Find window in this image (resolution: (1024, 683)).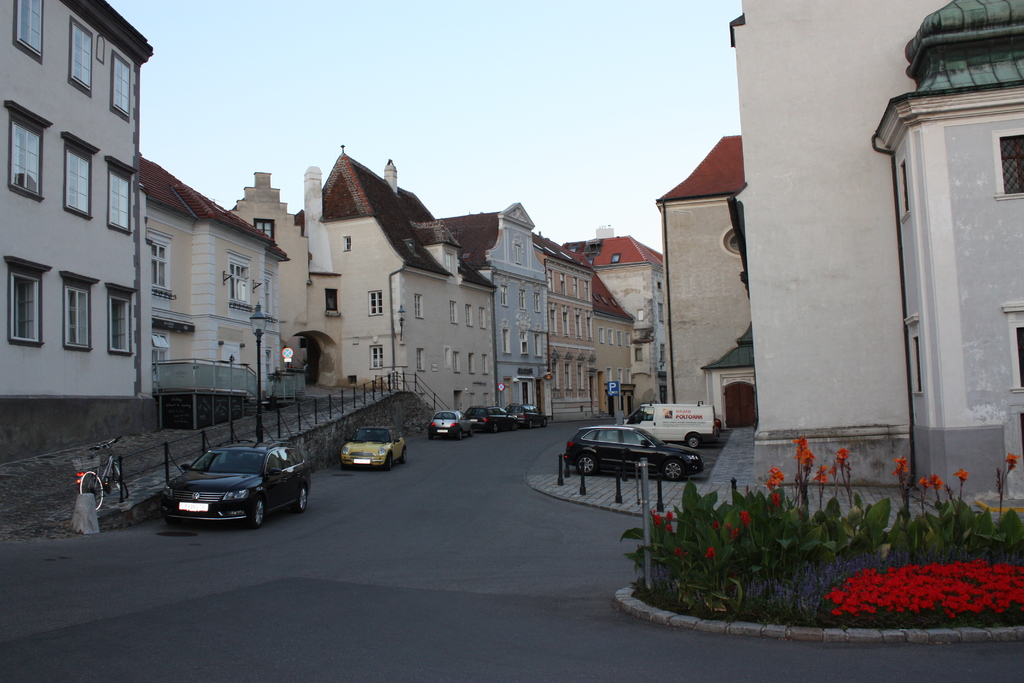
(x1=499, y1=290, x2=509, y2=306).
